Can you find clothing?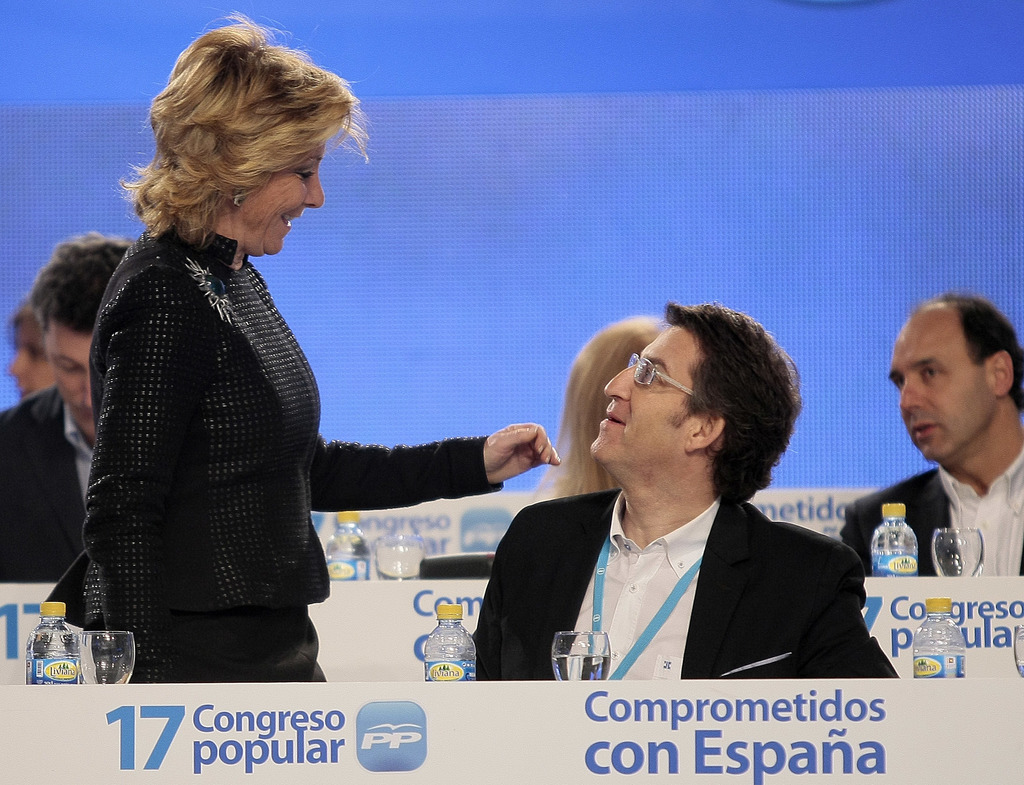
Yes, bounding box: <region>0, 382, 99, 591</region>.
